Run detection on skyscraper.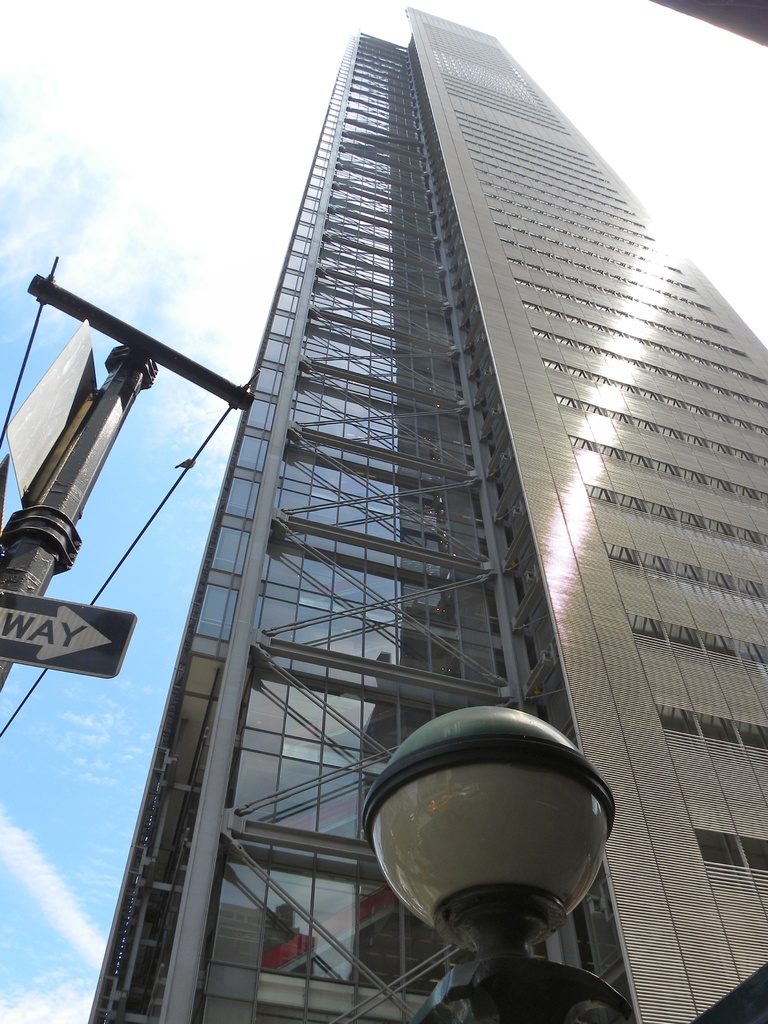
Result: <bbox>72, 0, 762, 1023</bbox>.
